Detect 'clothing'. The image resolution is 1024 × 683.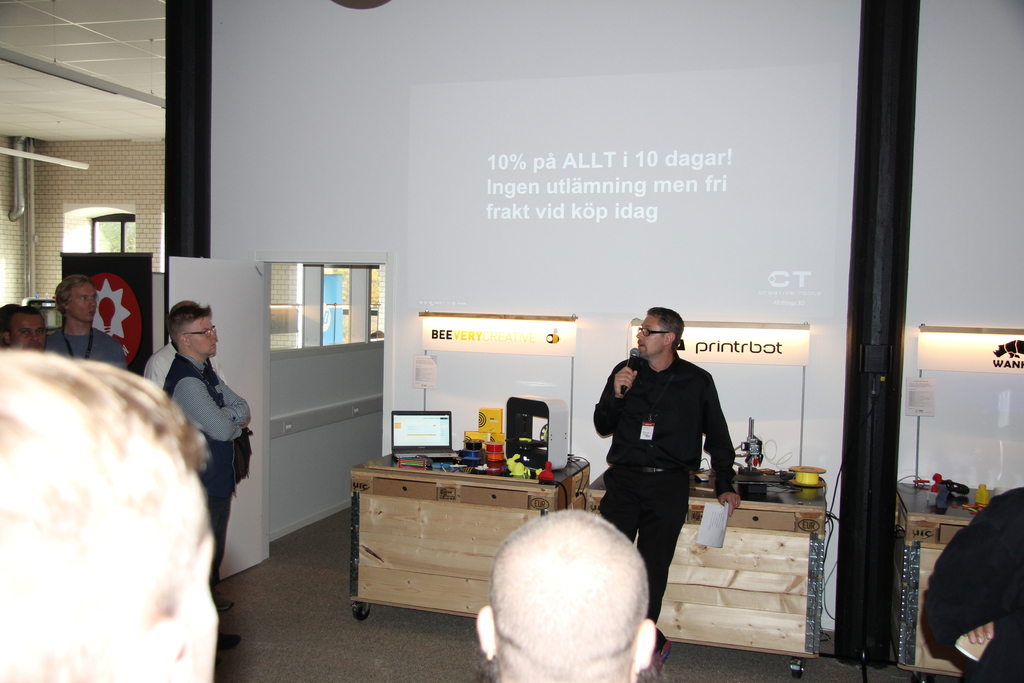
[927,479,1023,682].
